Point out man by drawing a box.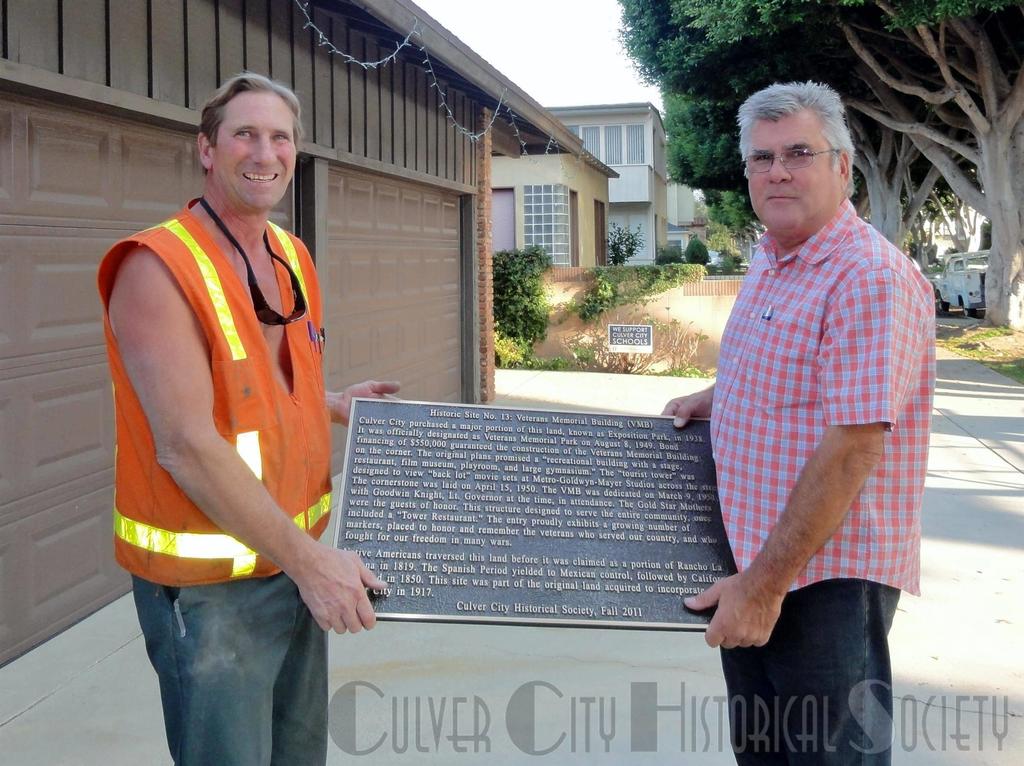
locate(681, 74, 944, 728).
